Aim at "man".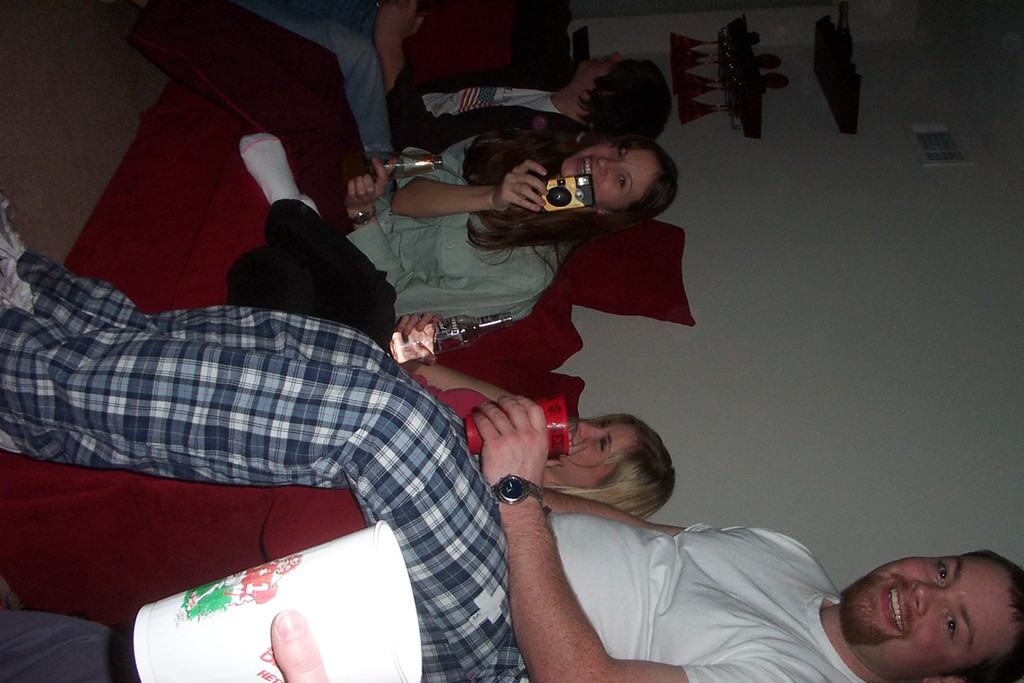
Aimed at [237, 0, 674, 174].
